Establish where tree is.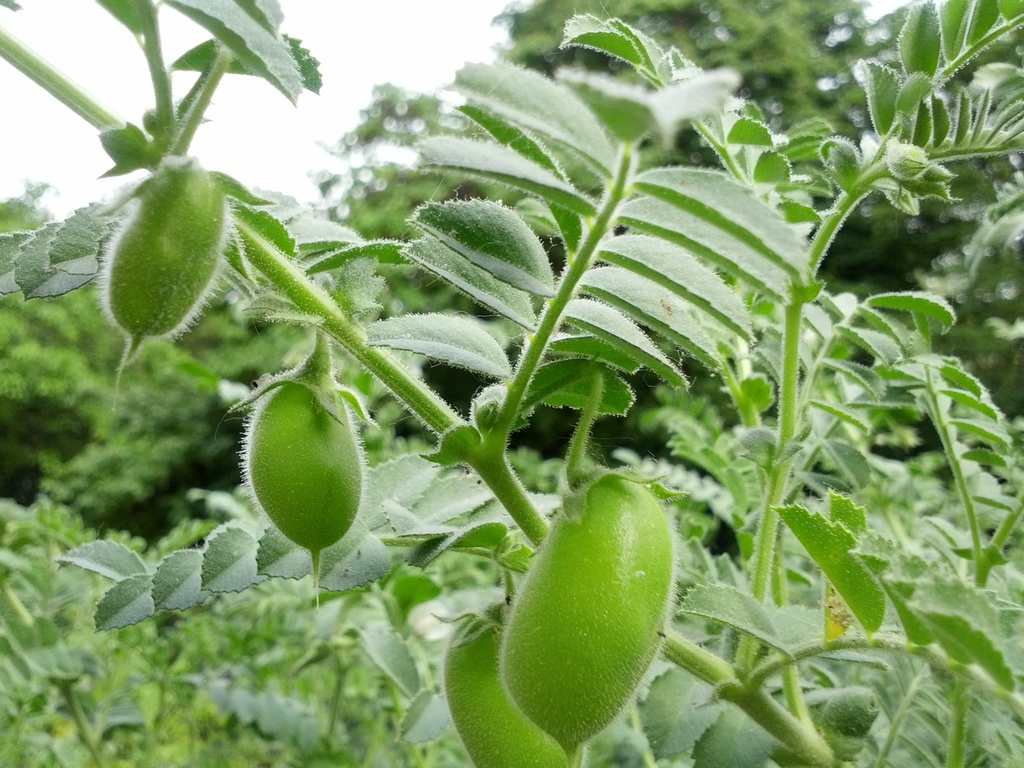
Established at <box>0,0,1023,767</box>.
